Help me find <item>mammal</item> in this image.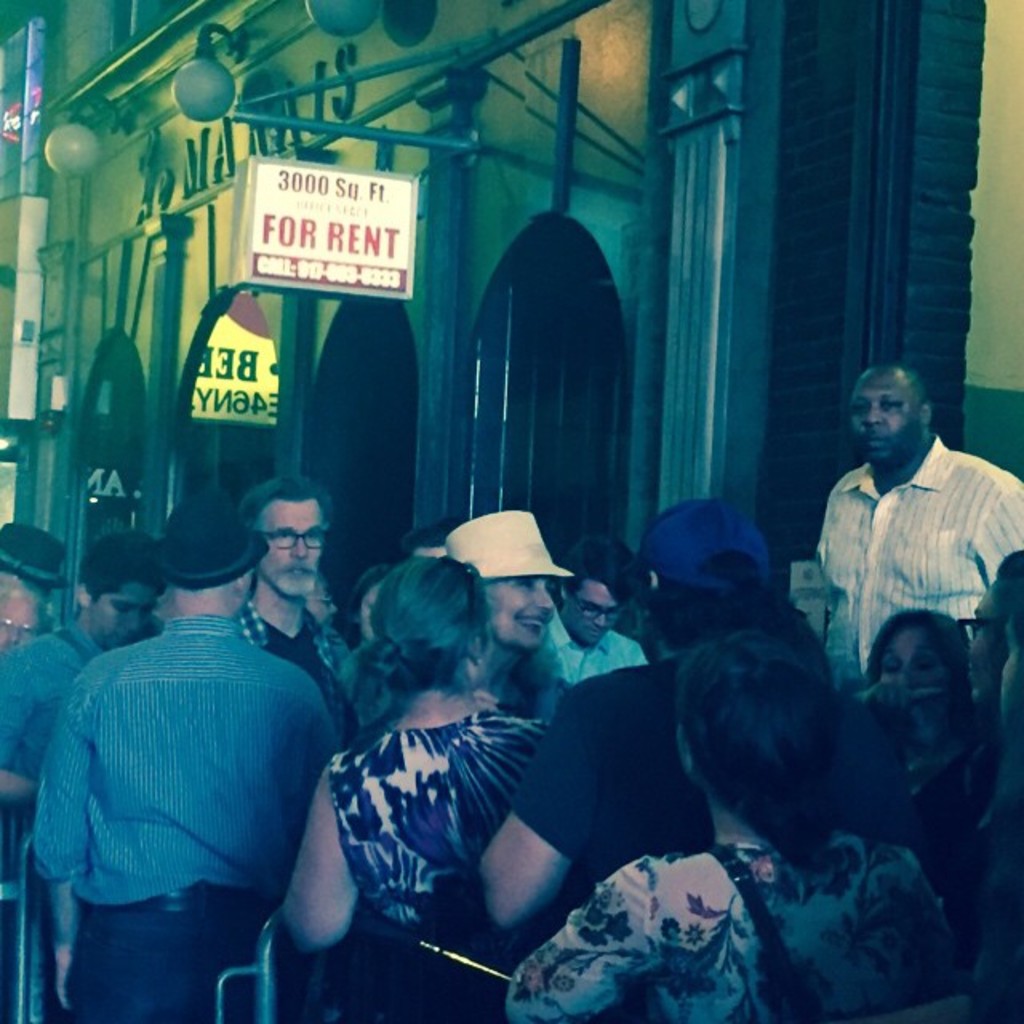
Found it: 950, 611, 1022, 1022.
